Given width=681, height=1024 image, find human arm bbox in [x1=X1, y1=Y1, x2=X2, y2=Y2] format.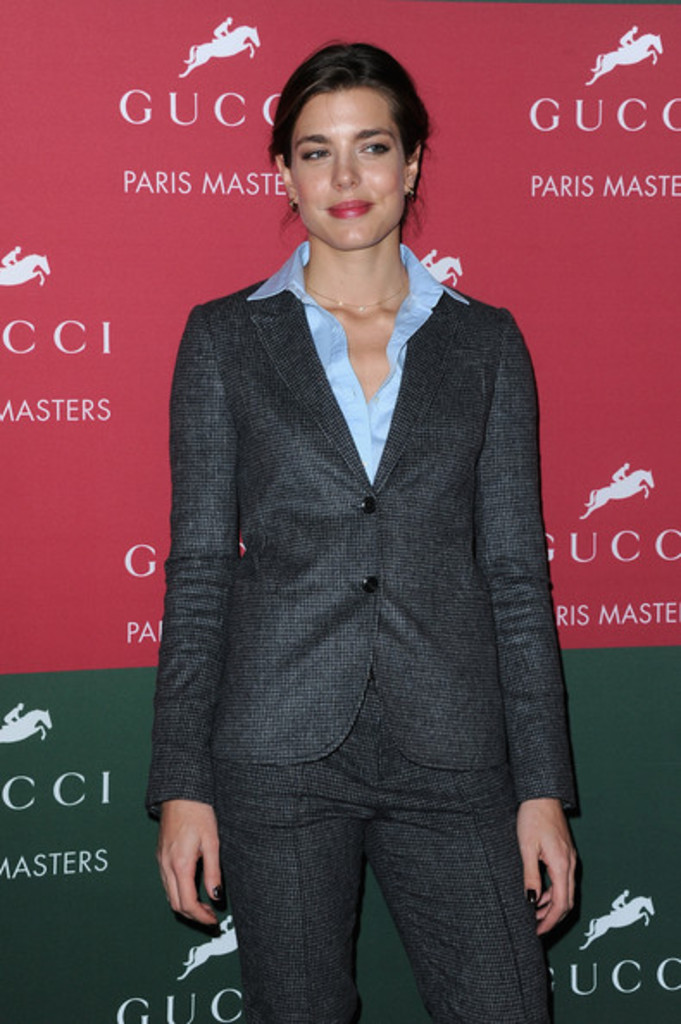
[x1=479, y1=309, x2=581, y2=934].
